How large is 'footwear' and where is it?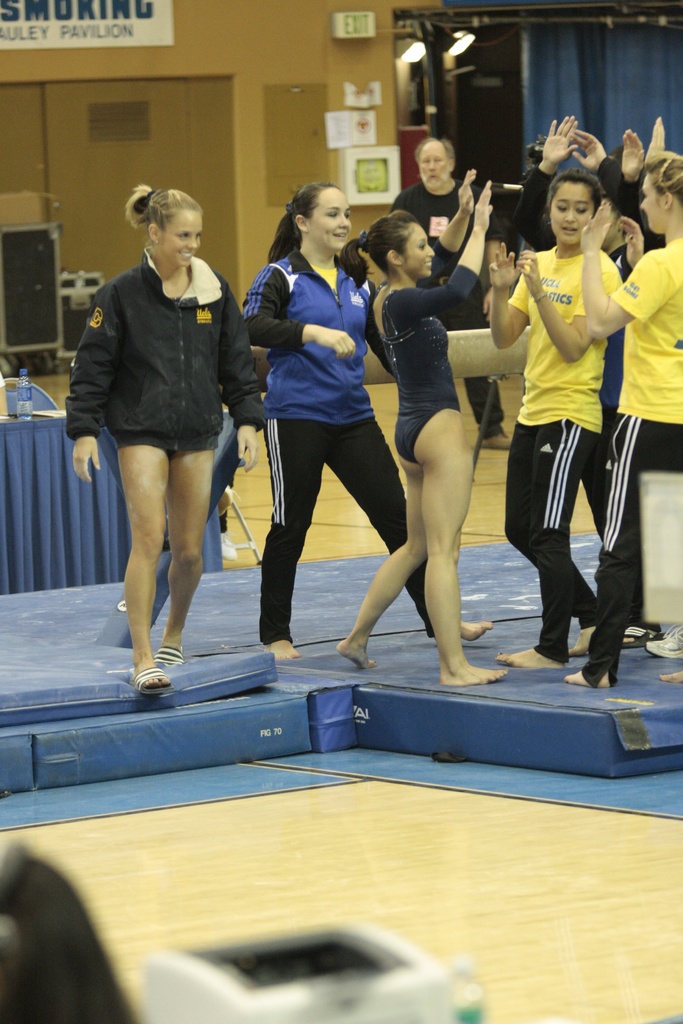
Bounding box: (x1=255, y1=634, x2=297, y2=673).
